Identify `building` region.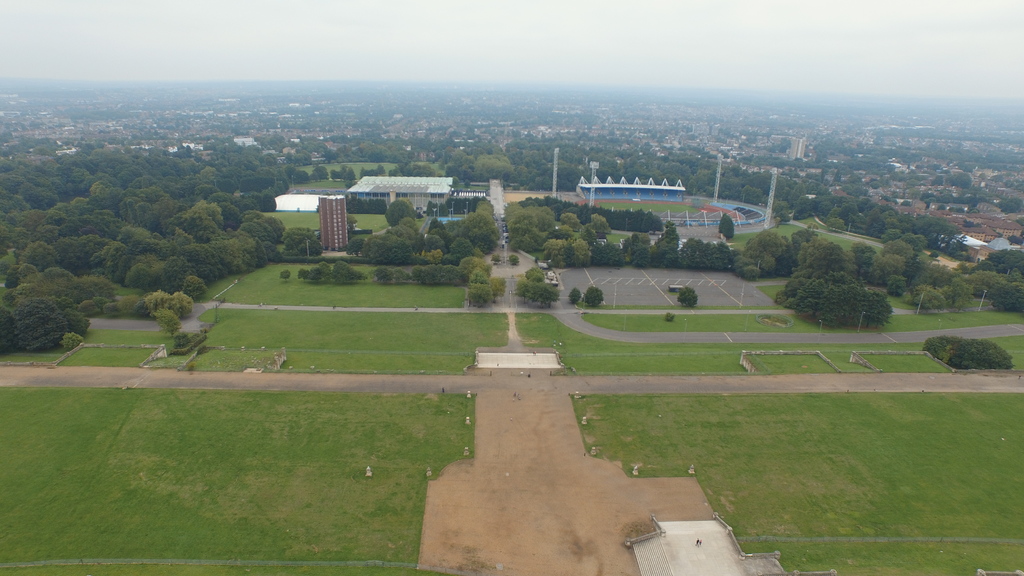
Region: locate(351, 174, 452, 212).
